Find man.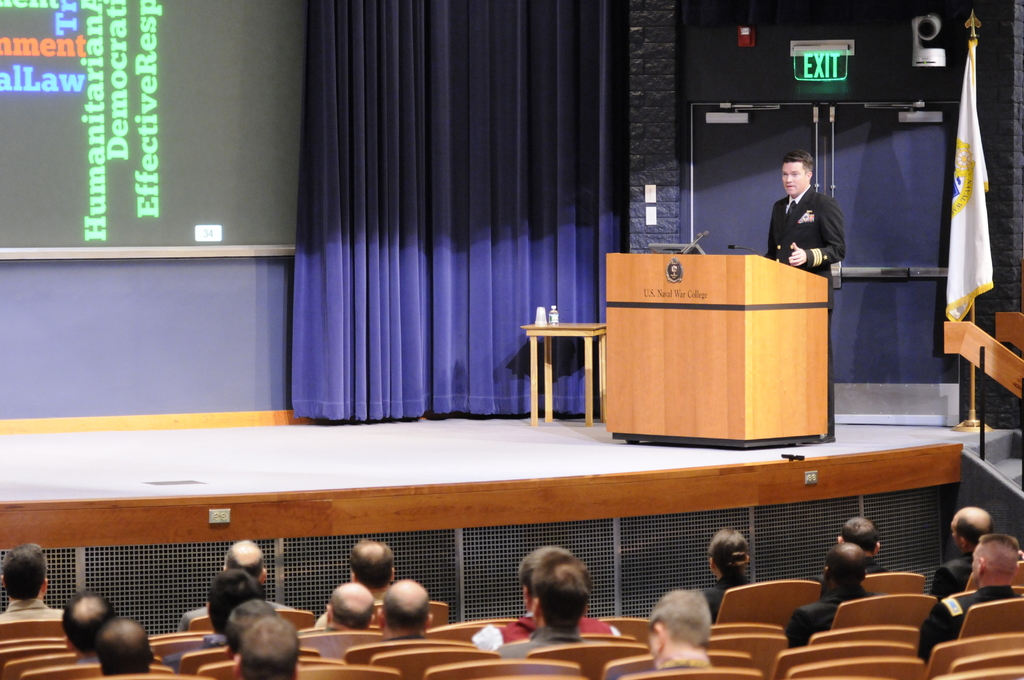
<bbox>61, 588, 120, 660</bbox>.
